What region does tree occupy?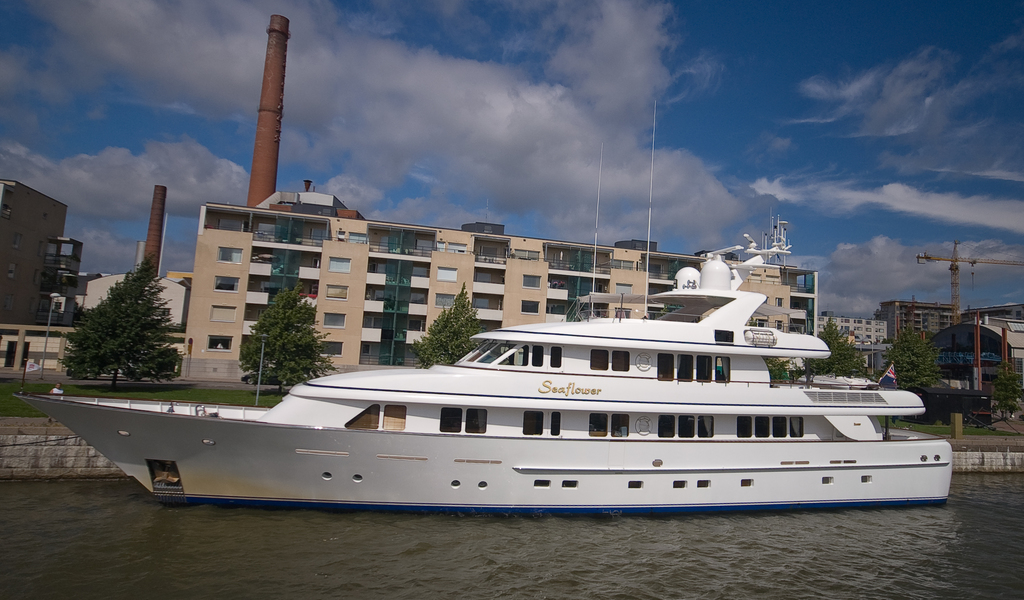
{"x1": 815, "y1": 322, "x2": 868, "y2": 375}.
